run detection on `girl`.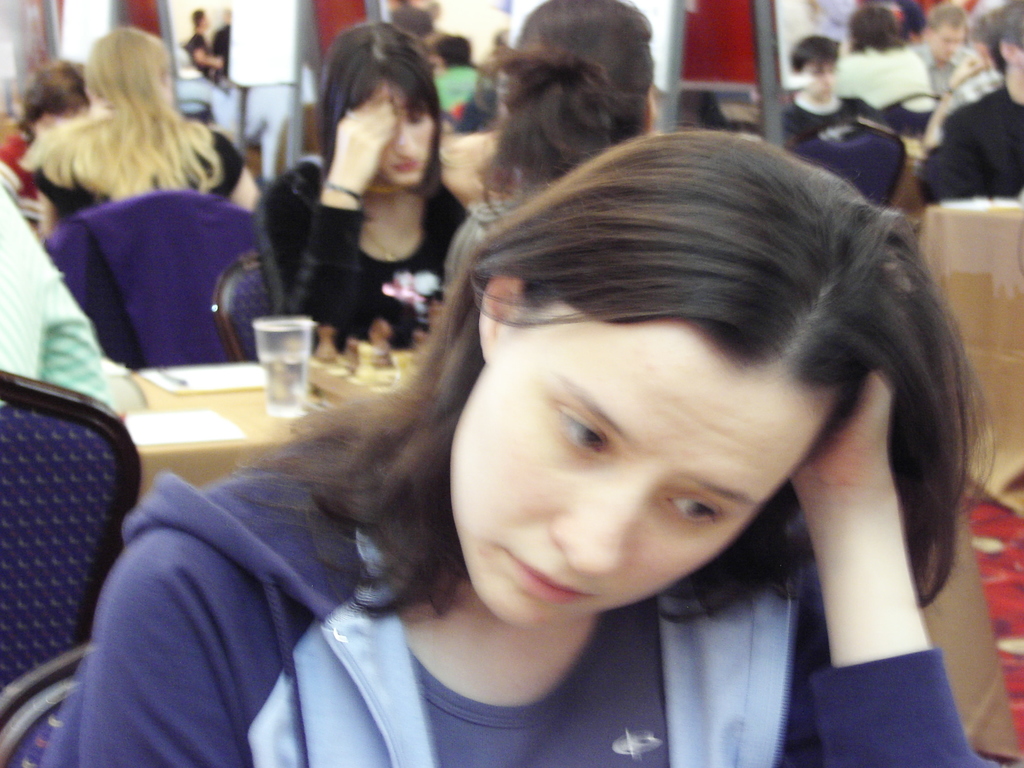
Result: x1=444 y1=0 x2=672 y2=337.
